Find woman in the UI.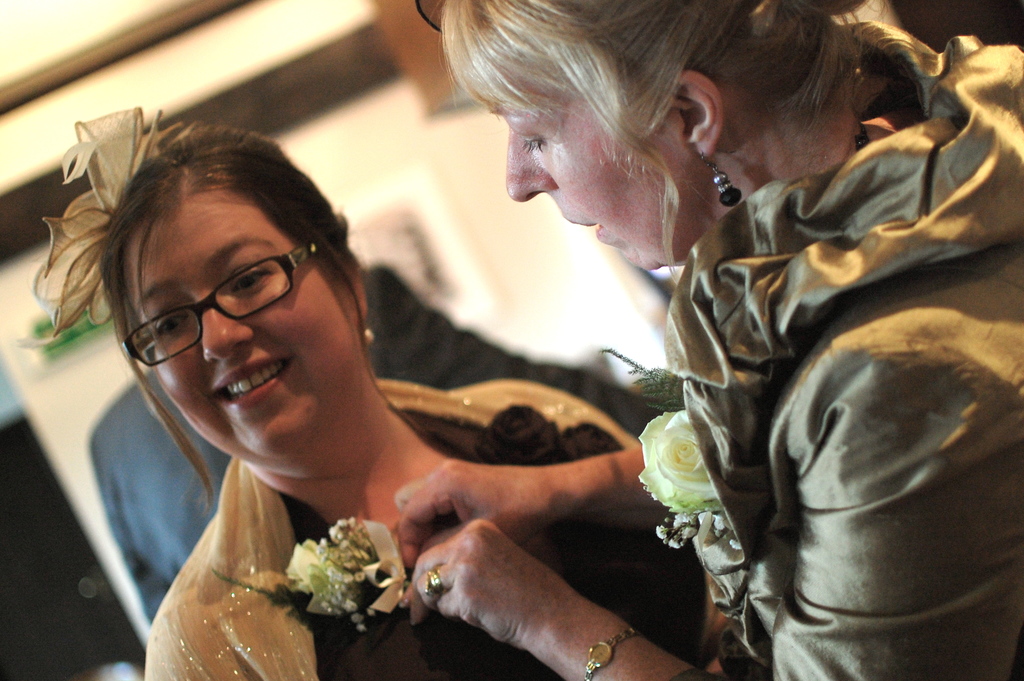
UI element at {"x1": 58, "y1": 100, "x2": 692, "y2": 678}.
